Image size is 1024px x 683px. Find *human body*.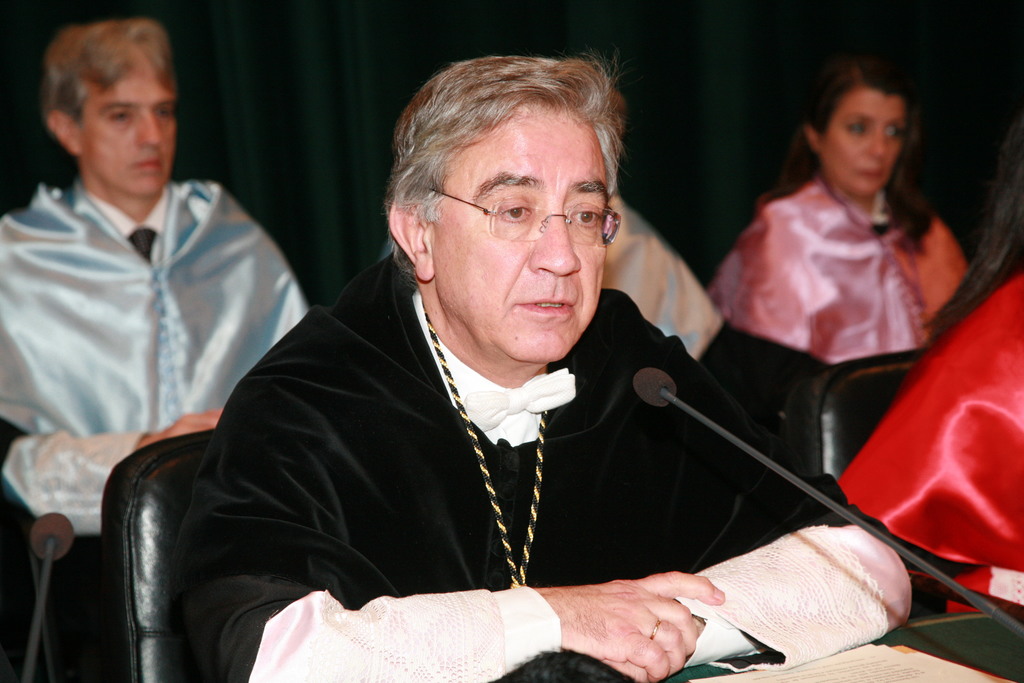
<bbox>712, 64, 957, 367</bbox>.
